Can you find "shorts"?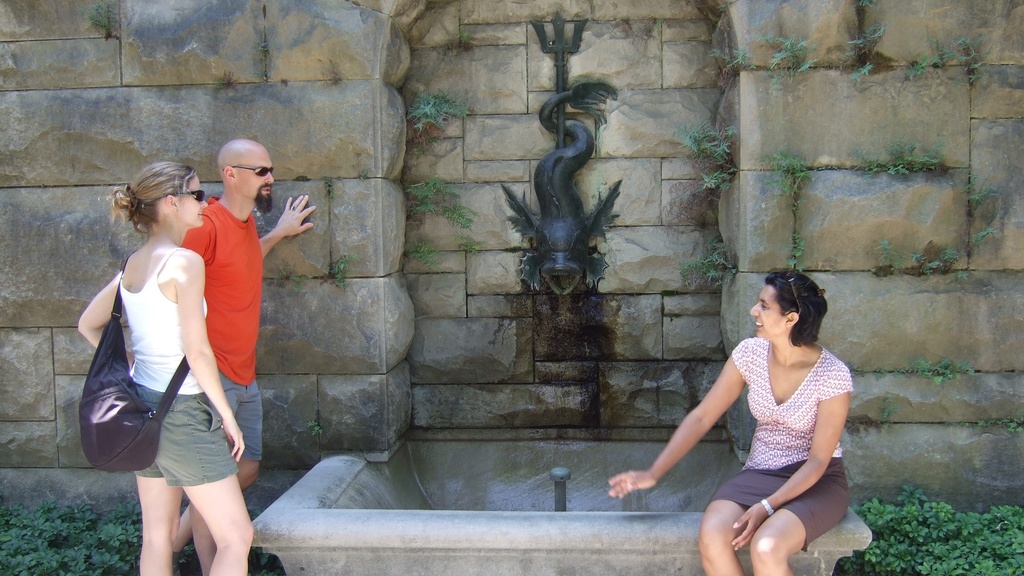
Yes, bounding box: left=703, top=458, right=847, bottom=554.
